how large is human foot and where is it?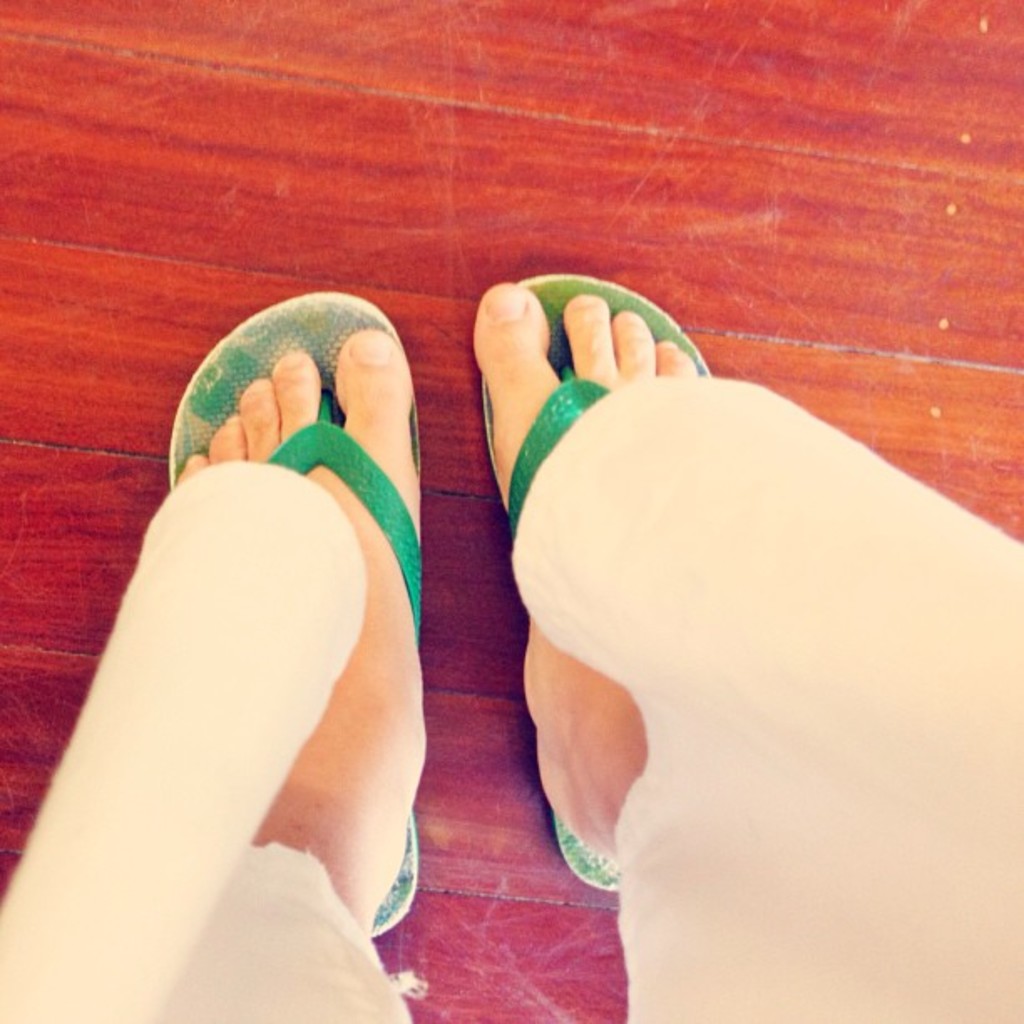
Bounding box: crop(457, 276, 730, 857).
